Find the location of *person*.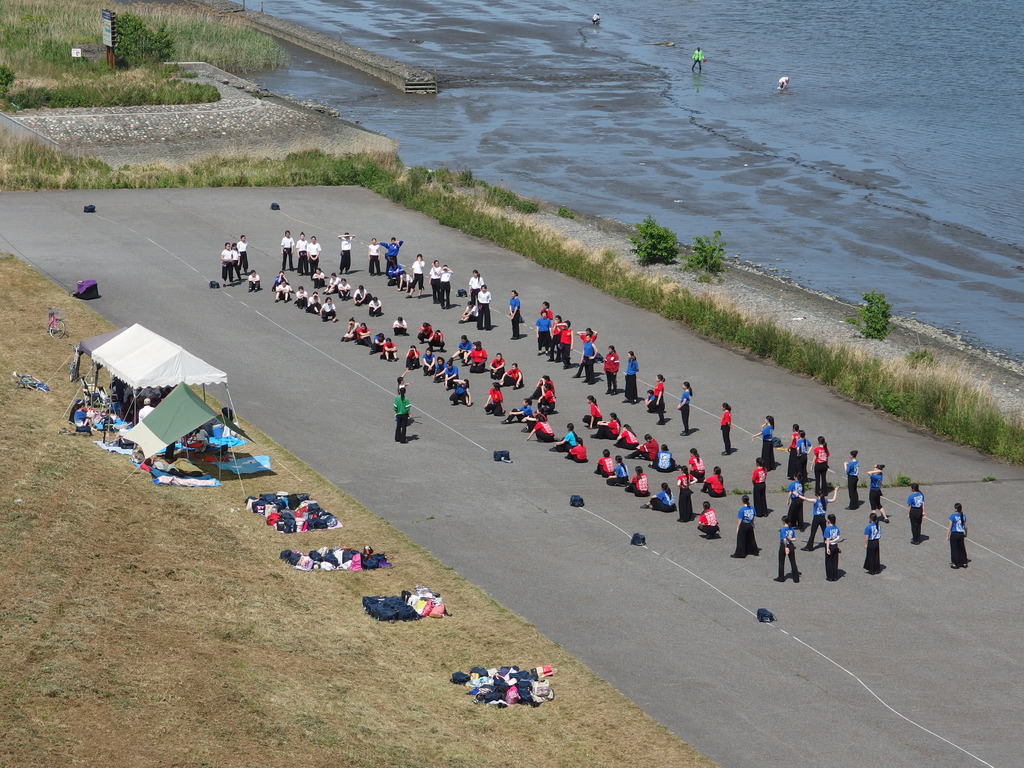
Location: [458,334,468,358].
